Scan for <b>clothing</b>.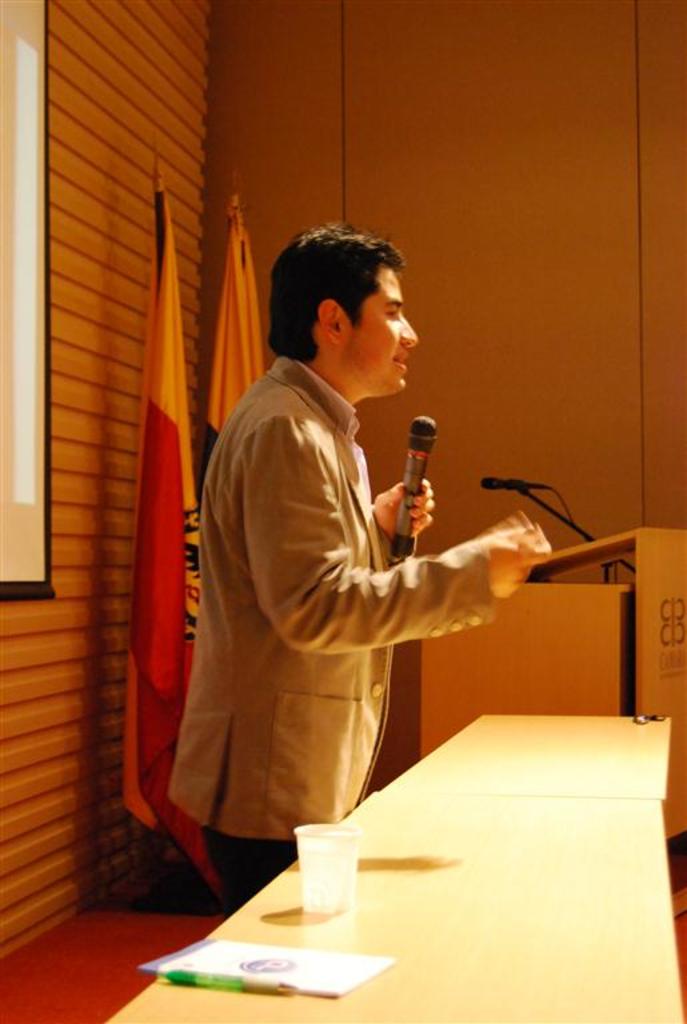
Scan result: crop(160, 355, 494, 920).
